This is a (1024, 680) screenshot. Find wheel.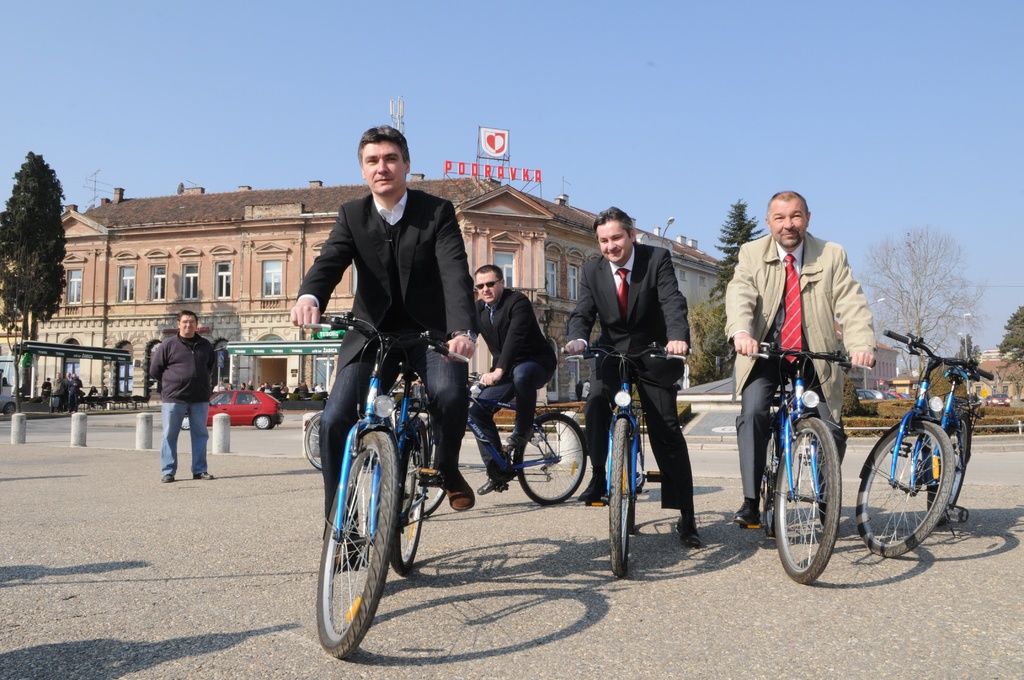
Bounding box: x1=175 y1=412 x2=194 y2=433.
